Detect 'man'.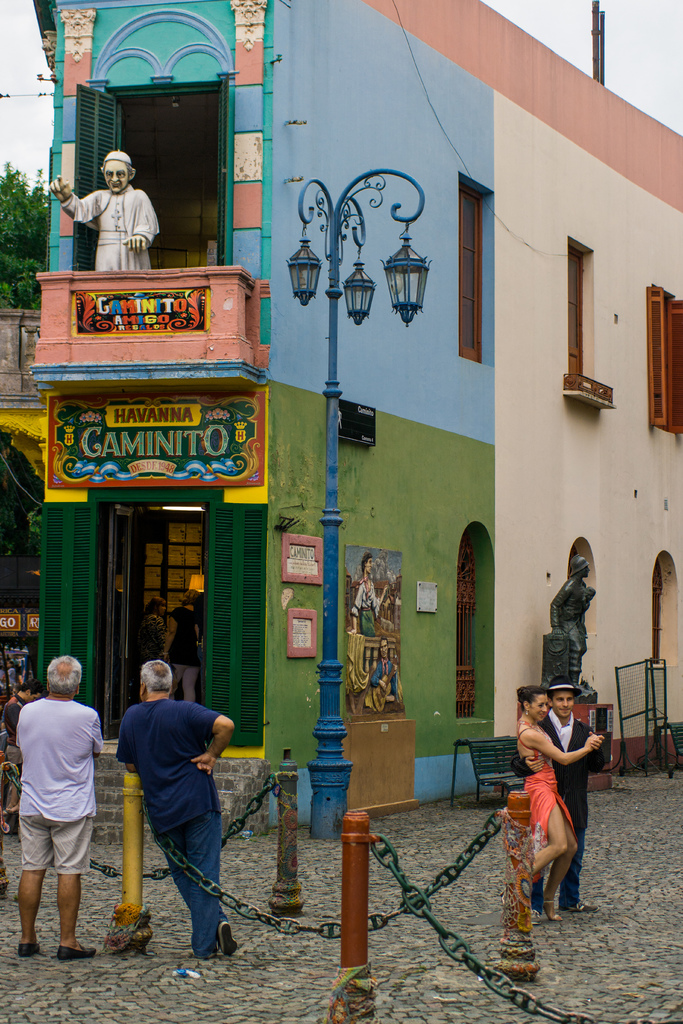
Detected at 49 148 160 271.
